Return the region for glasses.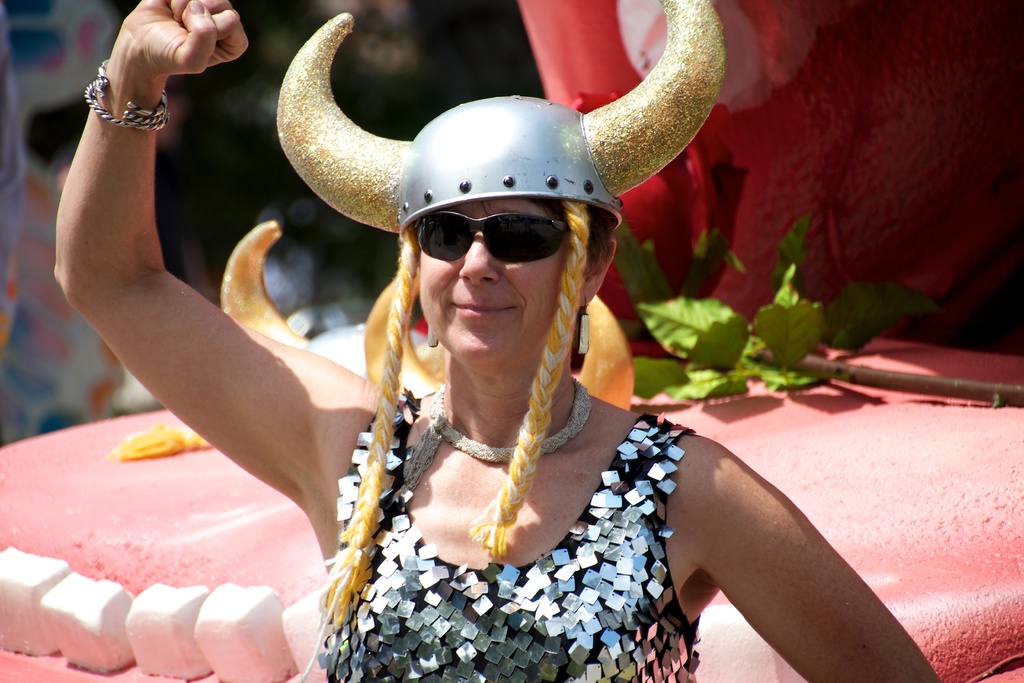
404 195 564 265.
